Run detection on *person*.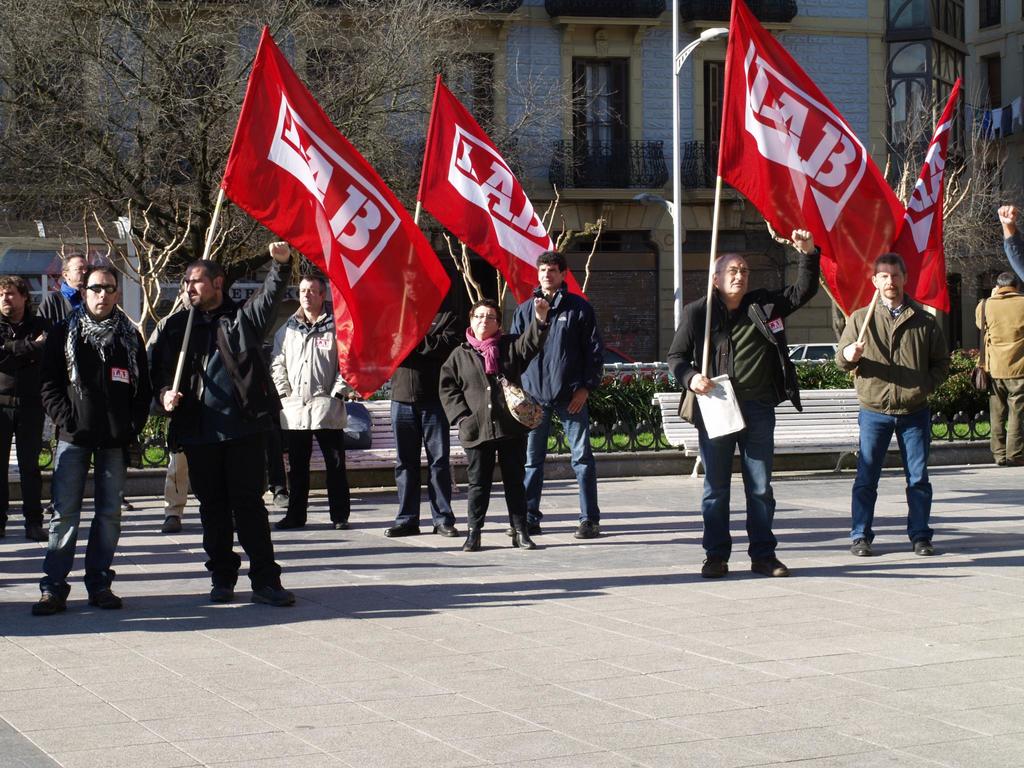
Result: box=[972, 260, 1023, 456].
